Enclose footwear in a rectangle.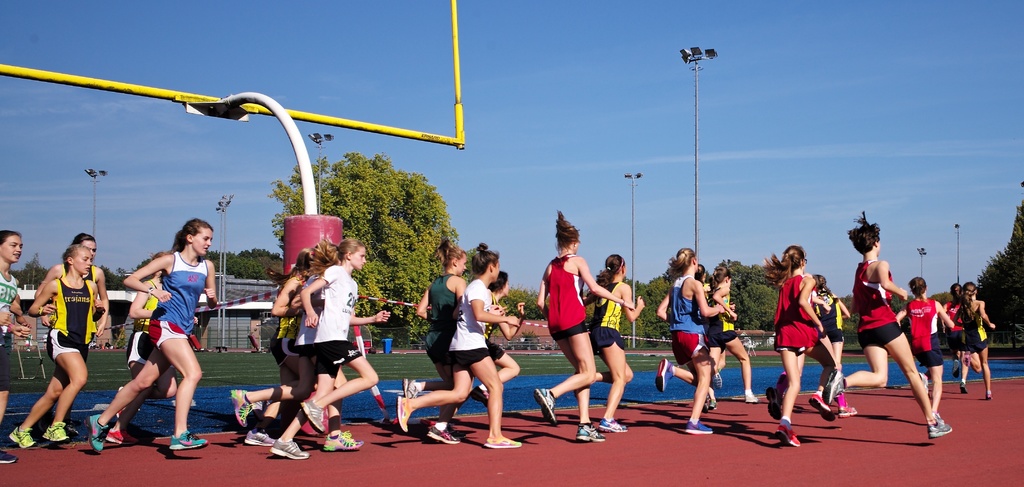
[653,354,673,393].
